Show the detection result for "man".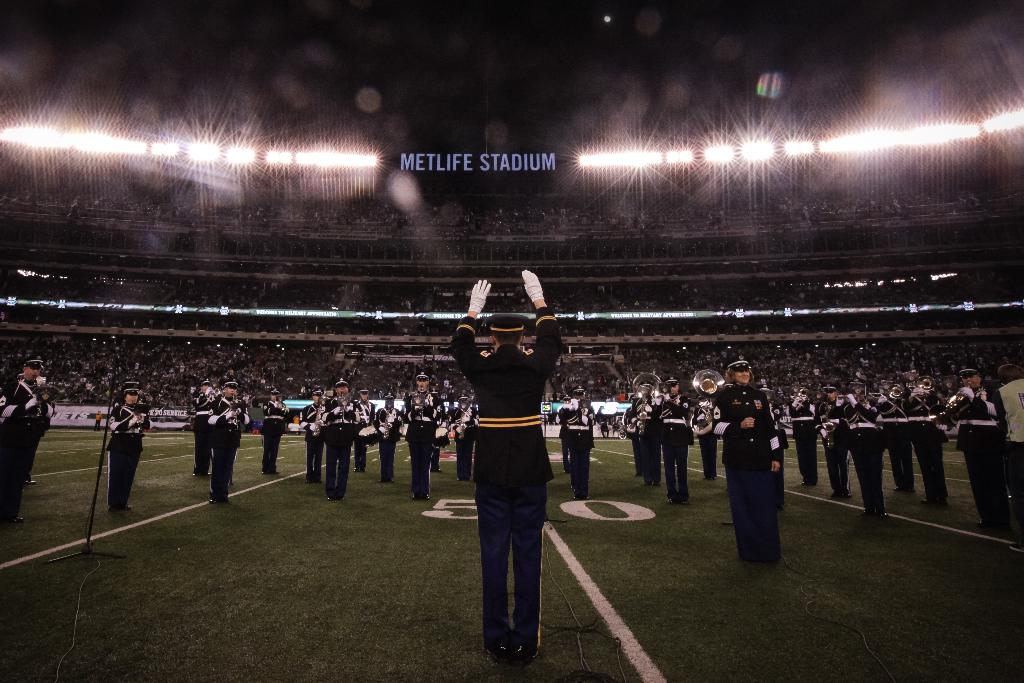
[261, 386, 287, 476].
